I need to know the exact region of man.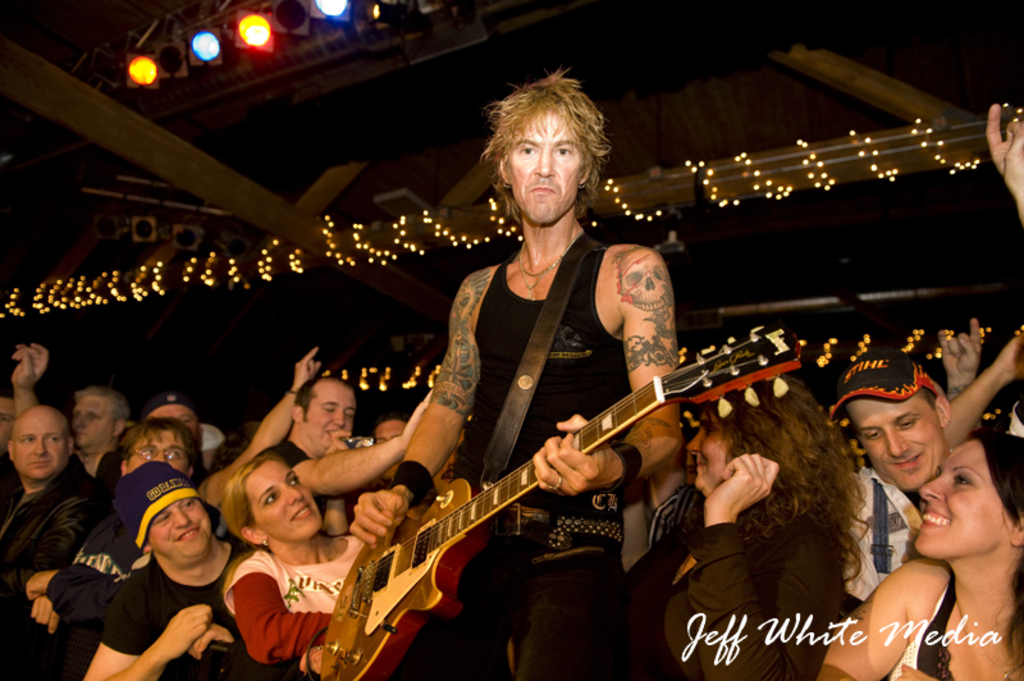
Region: l=19, t=410, r=210, b=680.
